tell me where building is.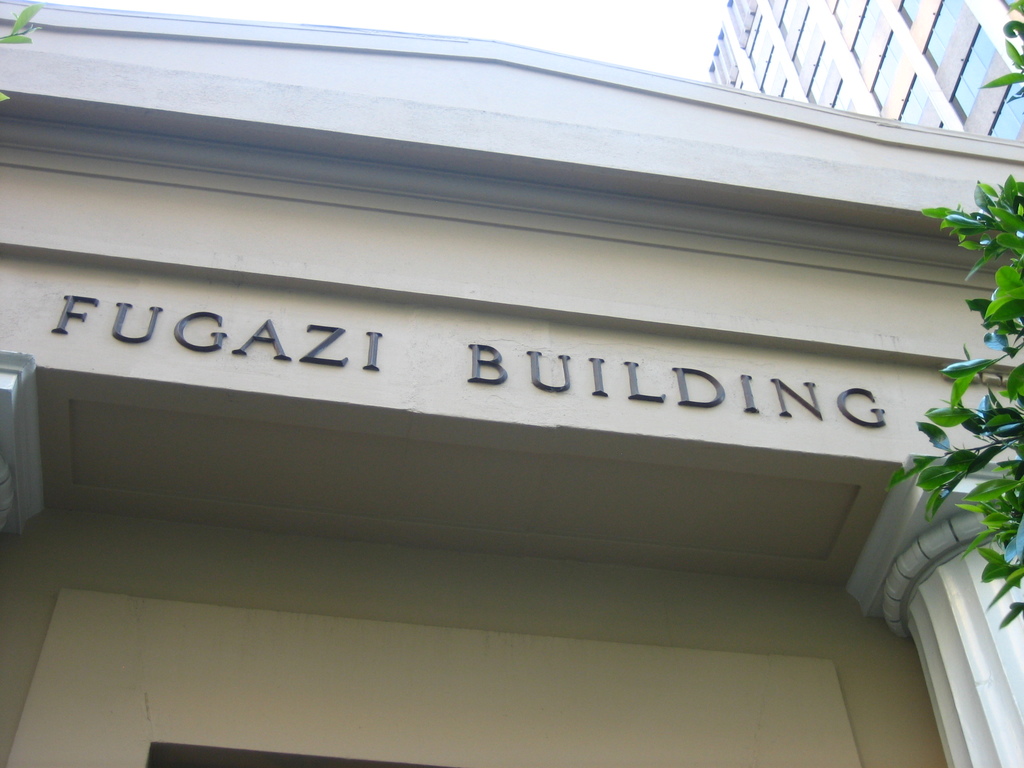
building is at rect(0, 3, 1023, 767).
